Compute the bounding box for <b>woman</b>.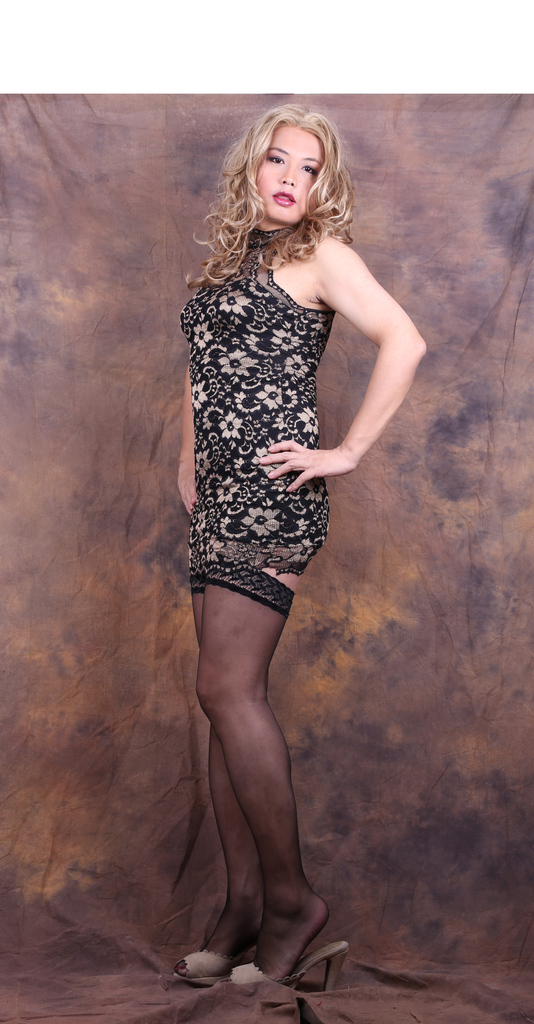
box(152, 96, 405, 957).
